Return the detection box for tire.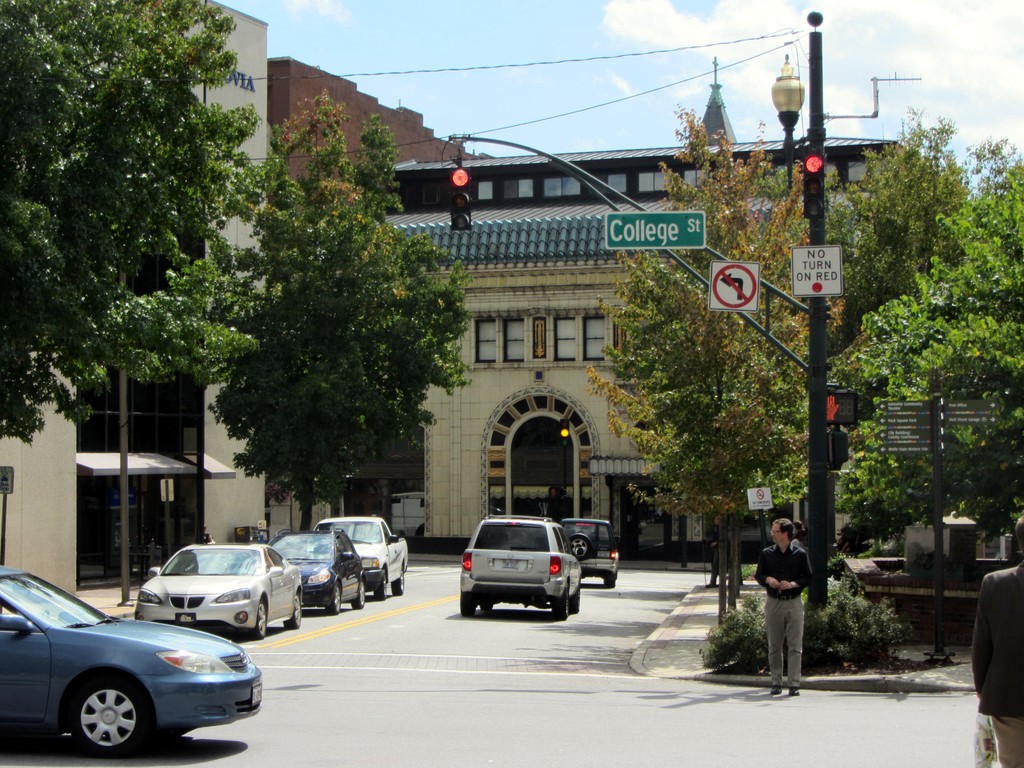
283/598/303/630.
